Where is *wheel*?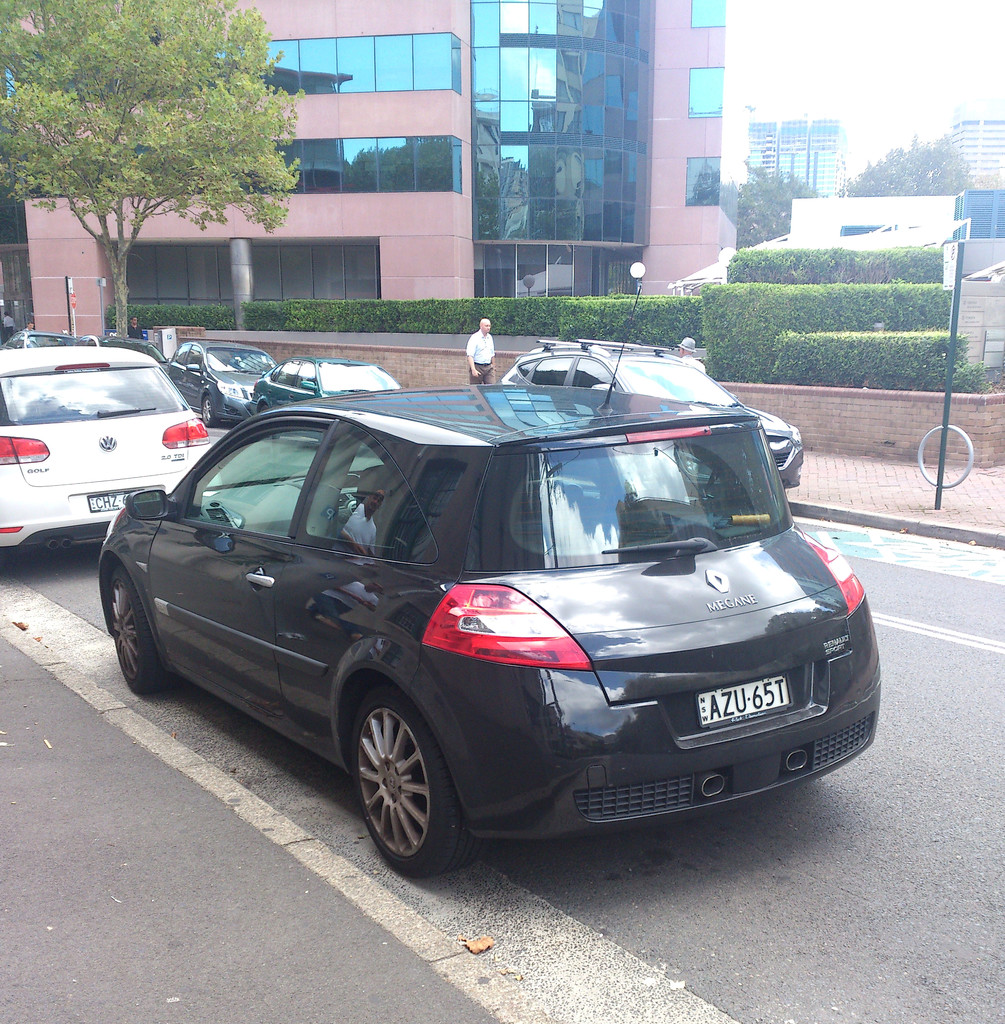
[918,422,972,490].
